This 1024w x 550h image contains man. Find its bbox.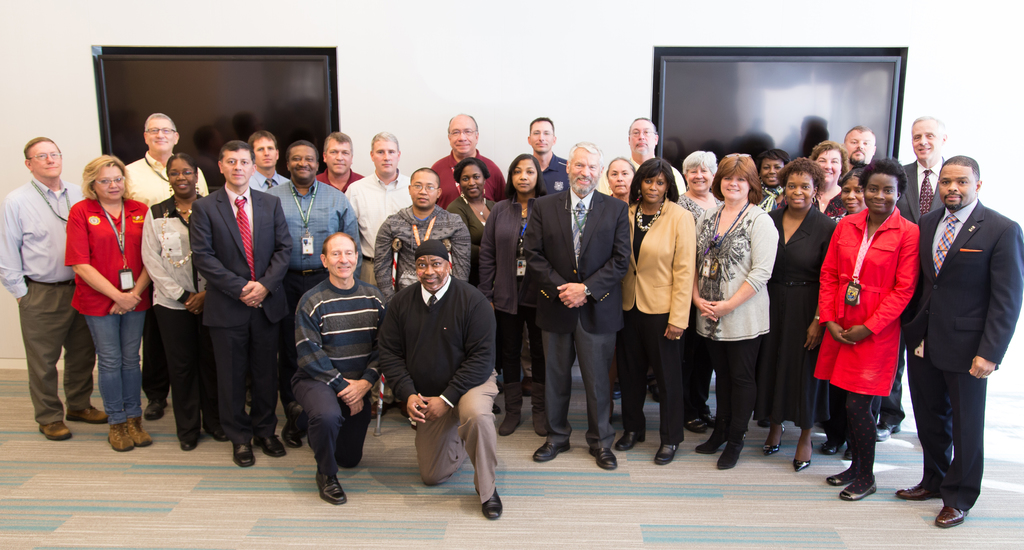
left=382, top=235, right=505, bottom=517.
